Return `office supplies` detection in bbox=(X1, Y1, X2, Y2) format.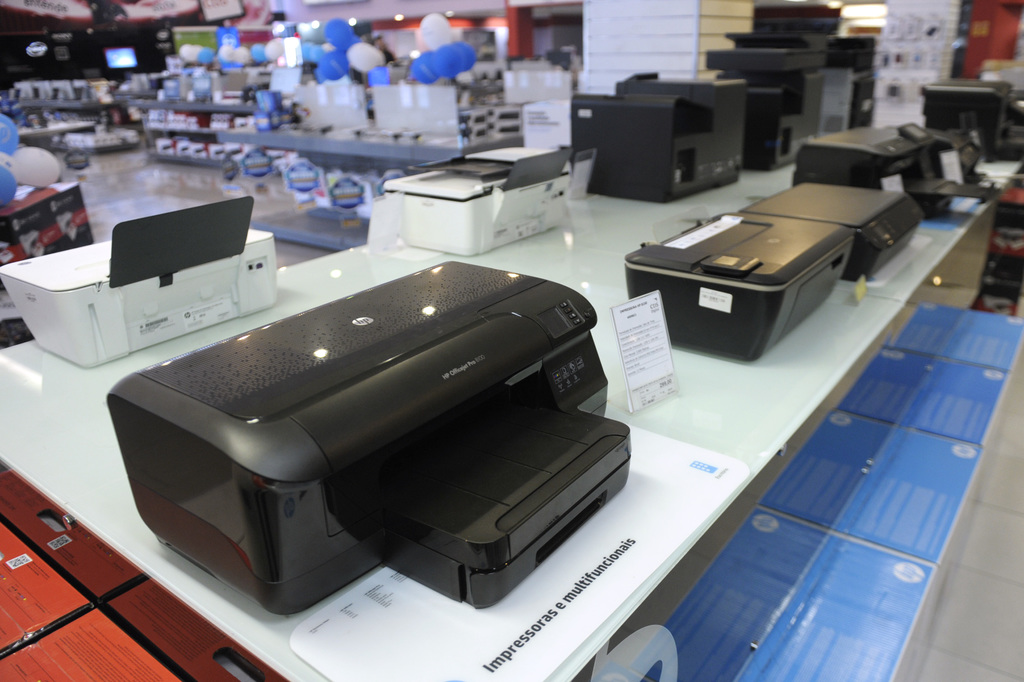
bbox=(11, 209, 268, 352).
